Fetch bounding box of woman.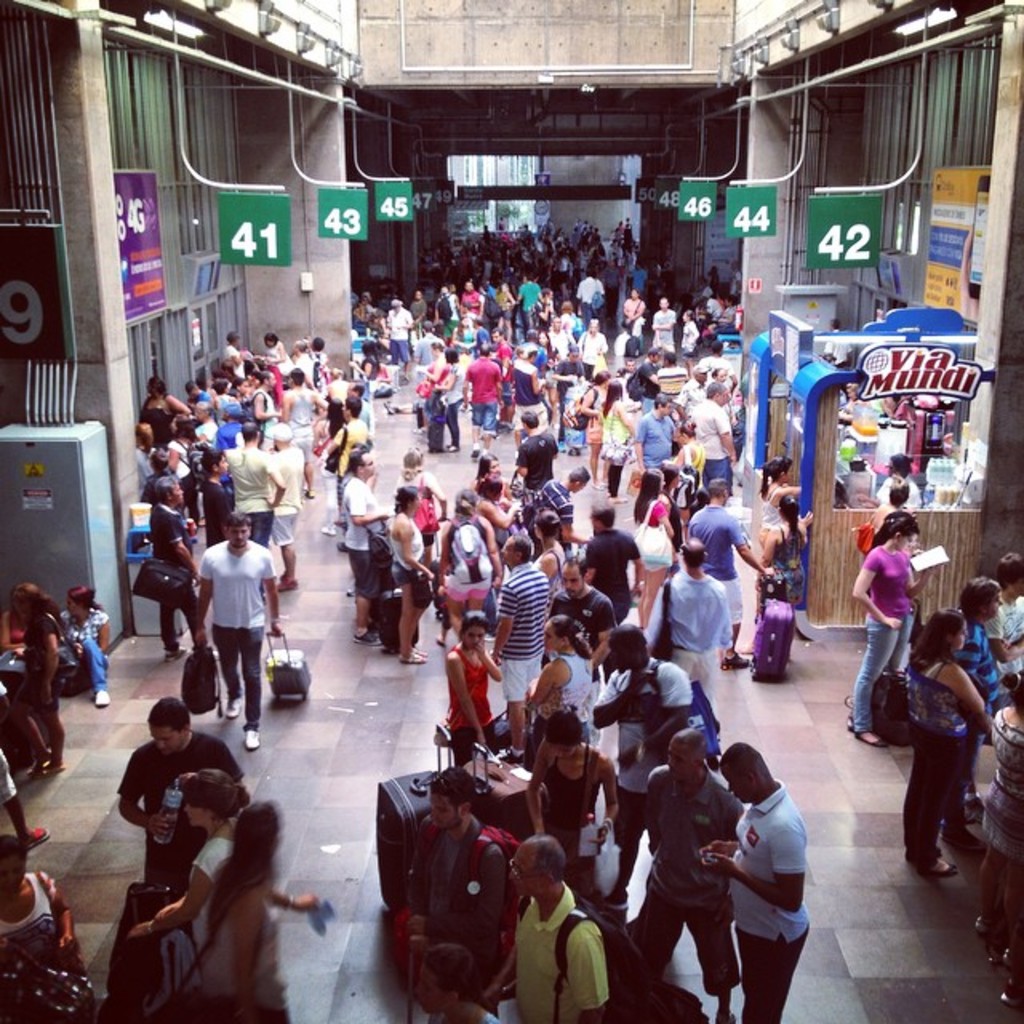
Bbox: left=520, top=605, right=602, bottom=749.
